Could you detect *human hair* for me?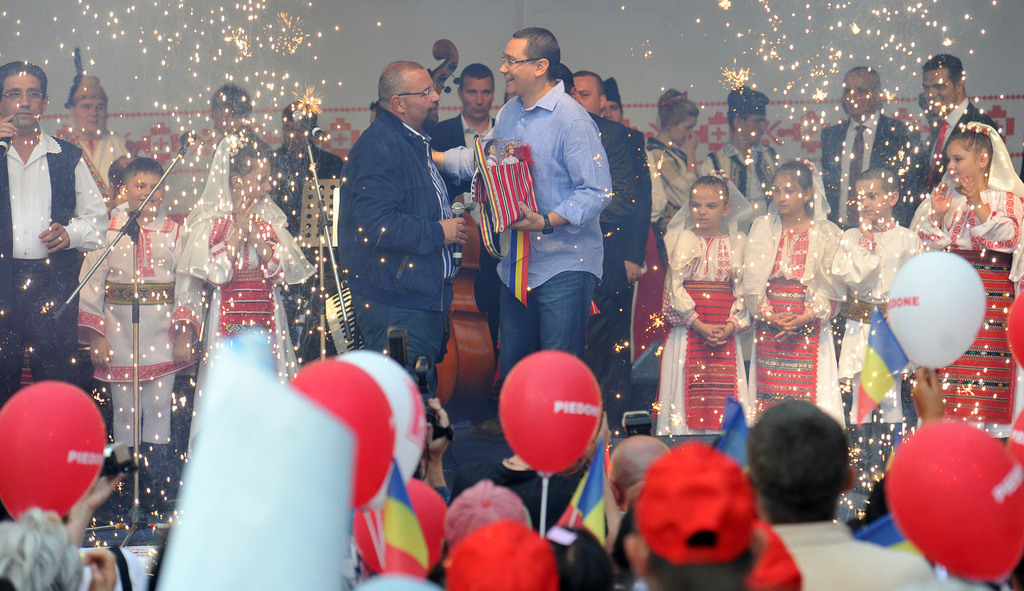
Detection result: (226, 135, 277, 192).
